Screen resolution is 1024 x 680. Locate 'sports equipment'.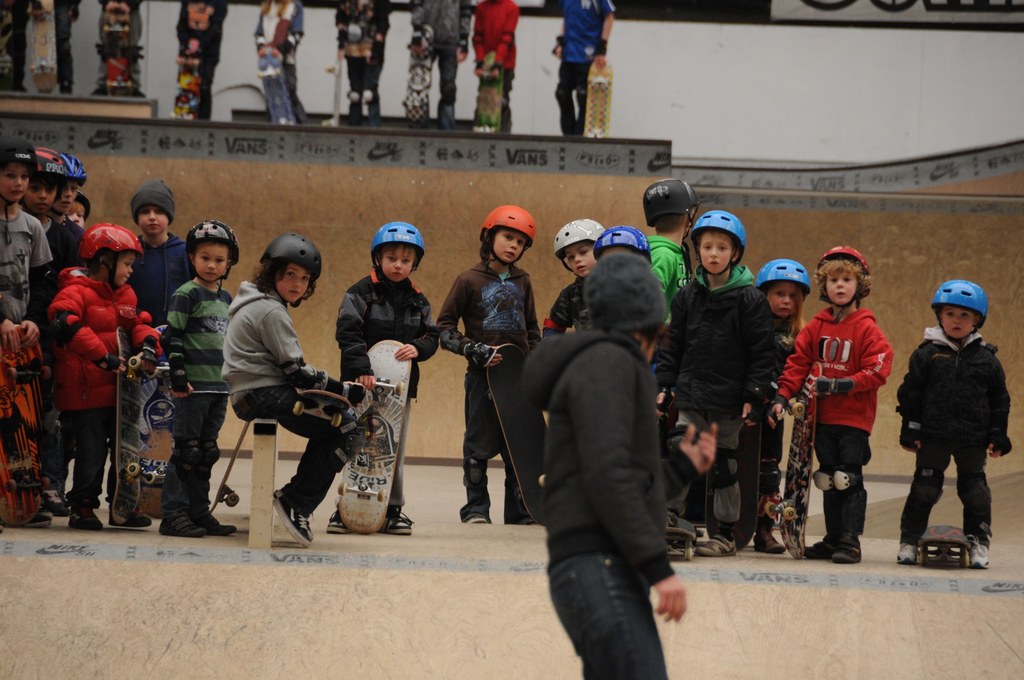
detection(99, 328, 163, 524).
